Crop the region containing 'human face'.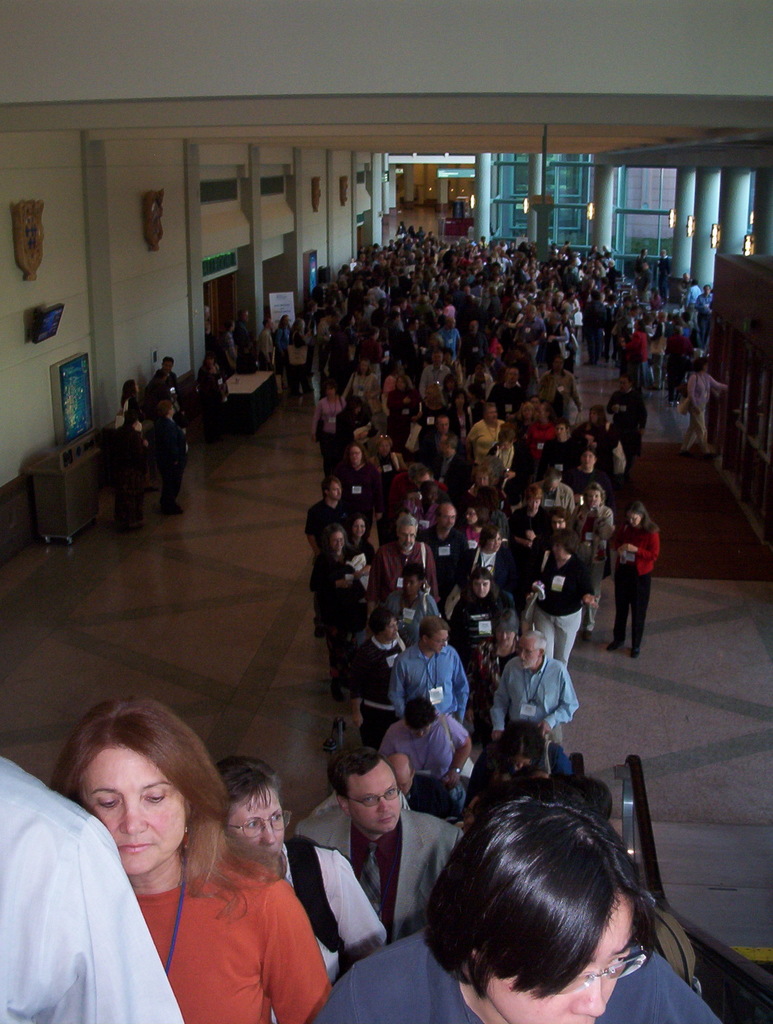
Crop region: {"left": 464, "top": 508, "right": 479, "bottom": 527}.
